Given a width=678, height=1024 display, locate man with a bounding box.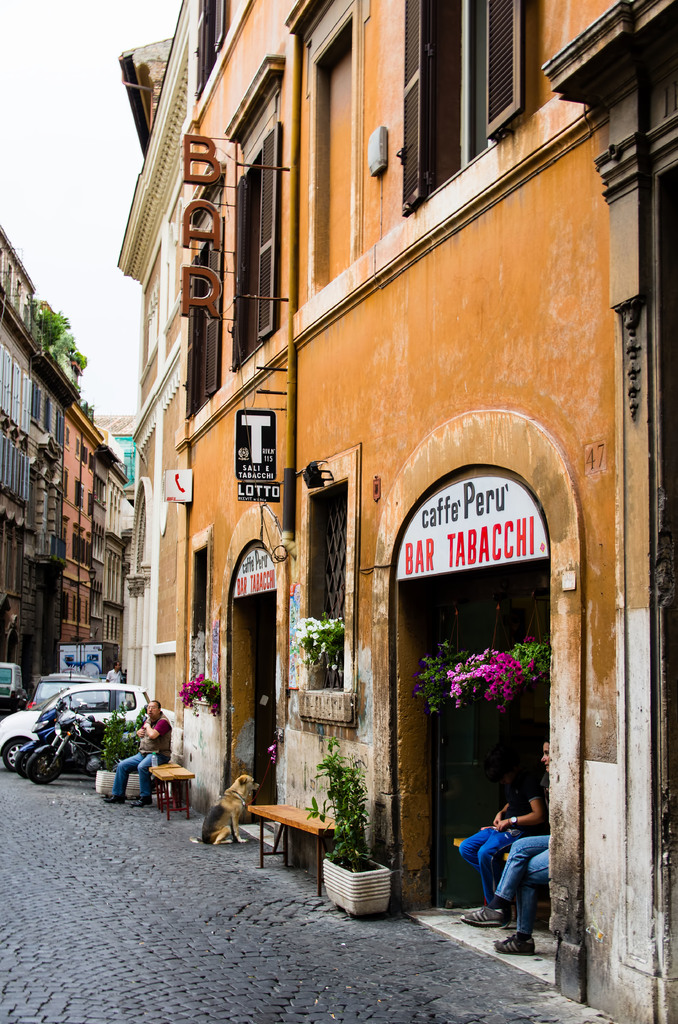
Located: detection(98, 695, 186, 808).
